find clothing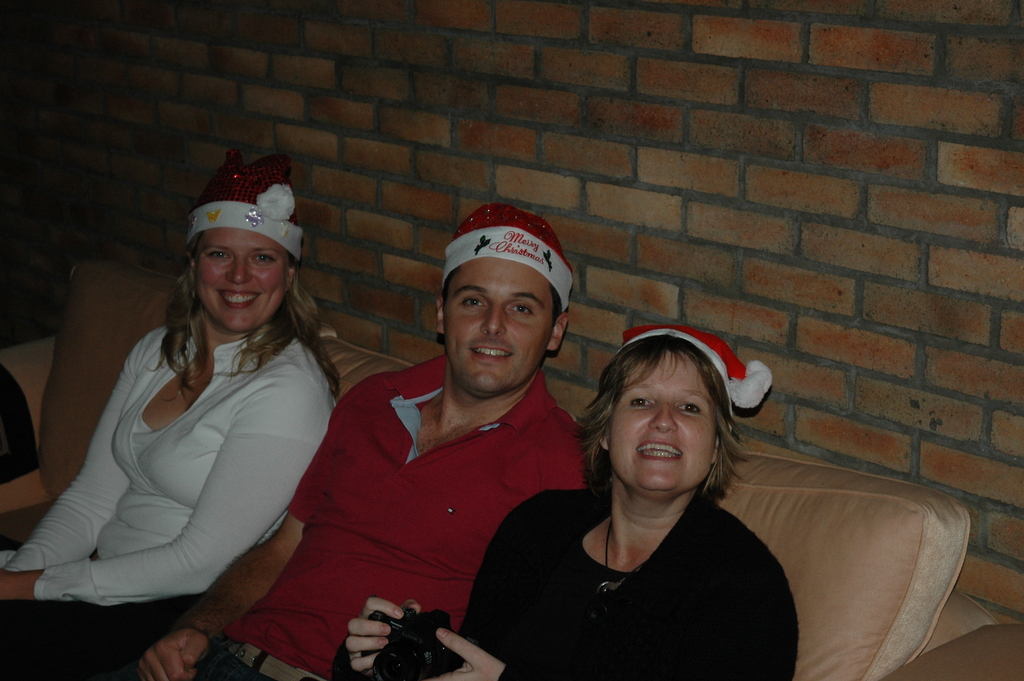
{"x1": 445, "y1": 465, "x2": 801, "y2": 680}
